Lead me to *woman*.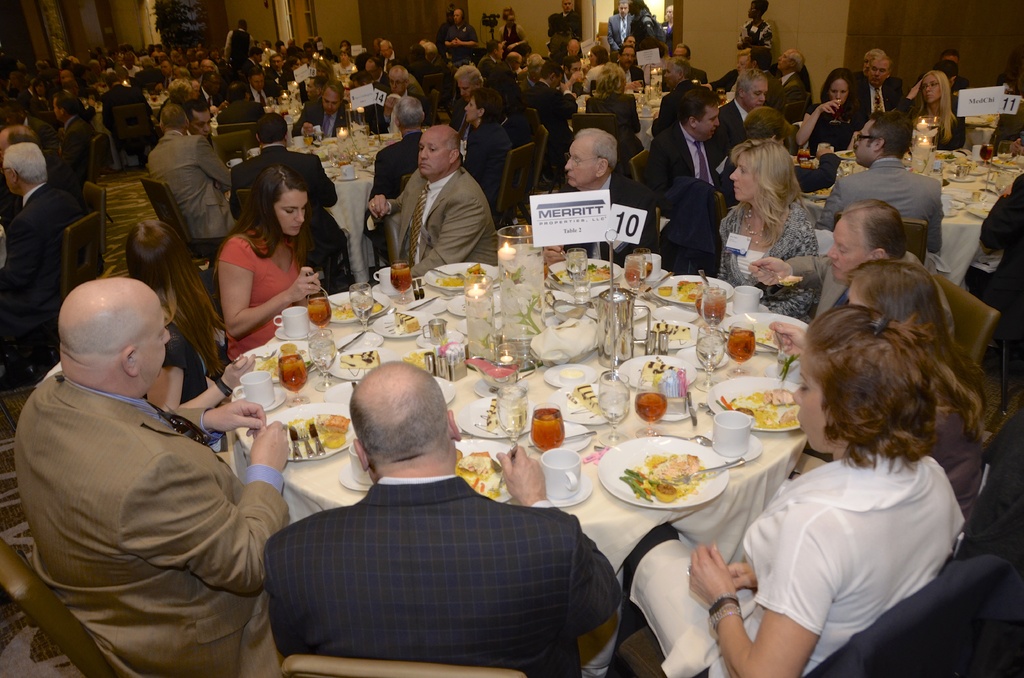
Lead to bbox=(768, 260, 972, 512).
